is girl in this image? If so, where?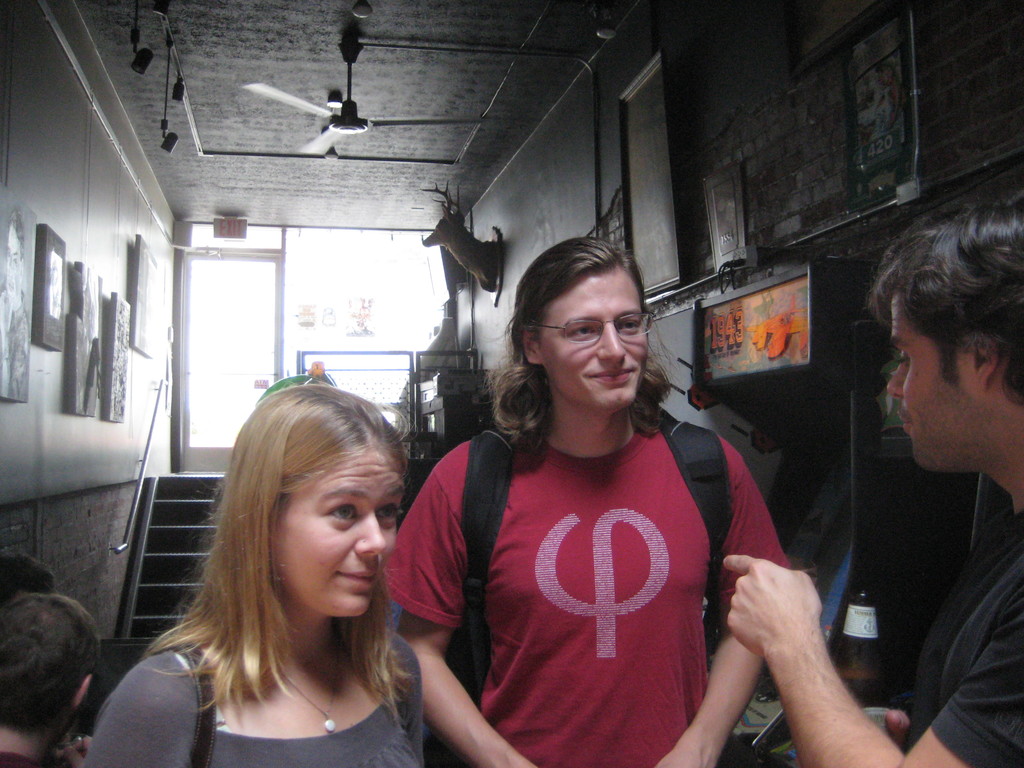
Yes, at bbox=[79, 380, 420, 767].
